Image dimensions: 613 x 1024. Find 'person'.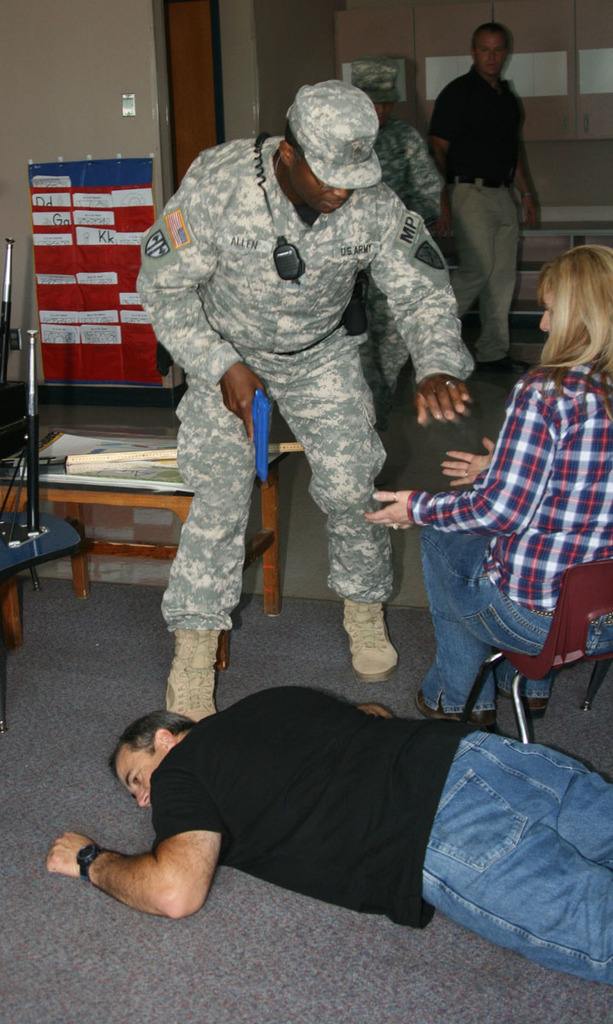
<region>423, 21, 538, 380</region>.
